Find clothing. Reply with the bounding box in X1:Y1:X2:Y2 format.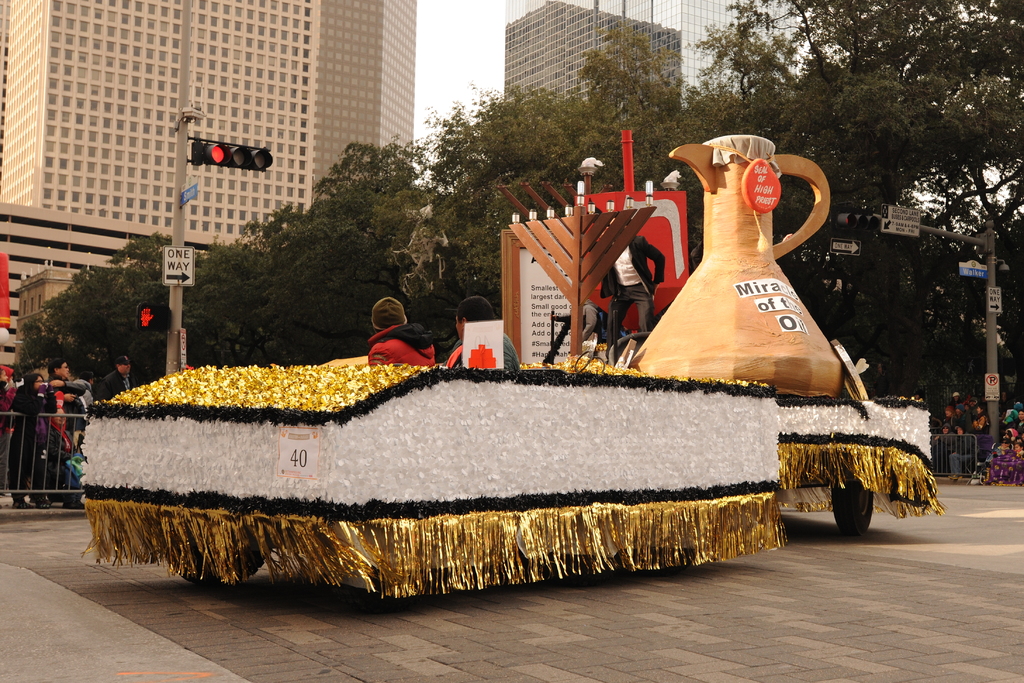
600:232:671:360.
